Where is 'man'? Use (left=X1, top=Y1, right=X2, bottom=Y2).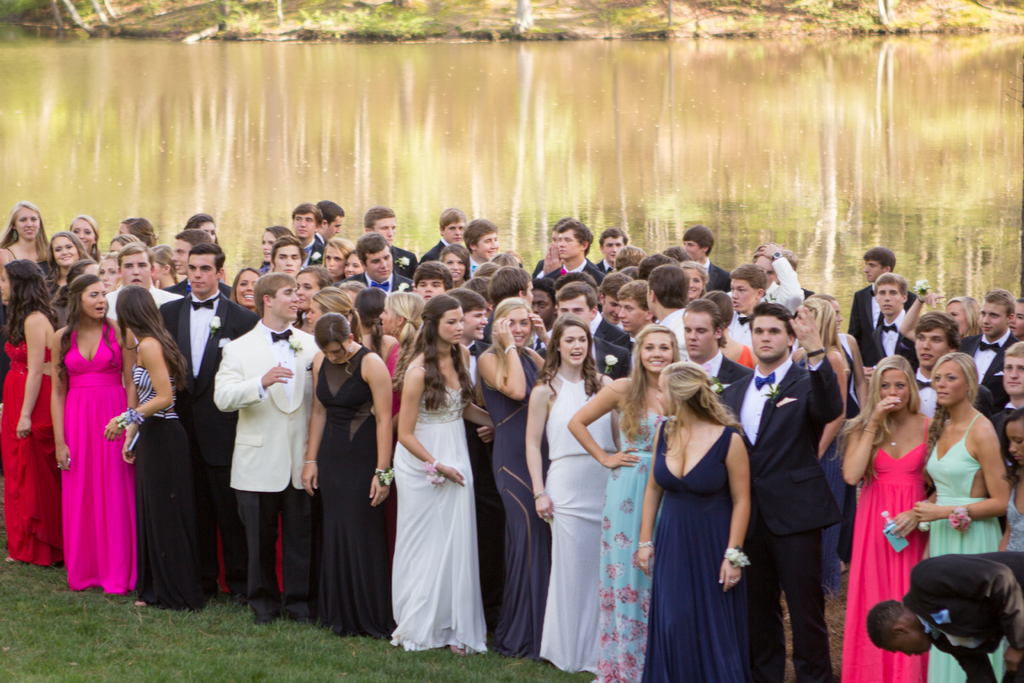
(left=159, top=245, right=260, bottom=600).
